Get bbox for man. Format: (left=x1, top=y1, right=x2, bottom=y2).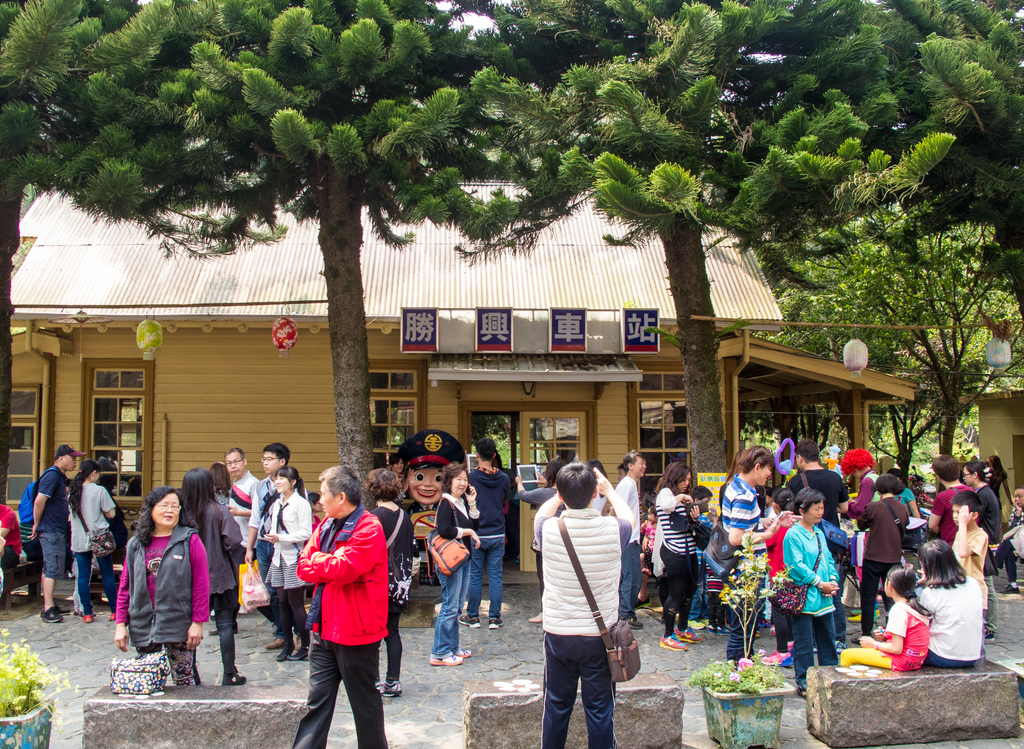
(left=221, top=447, right=257, bottom=560).
